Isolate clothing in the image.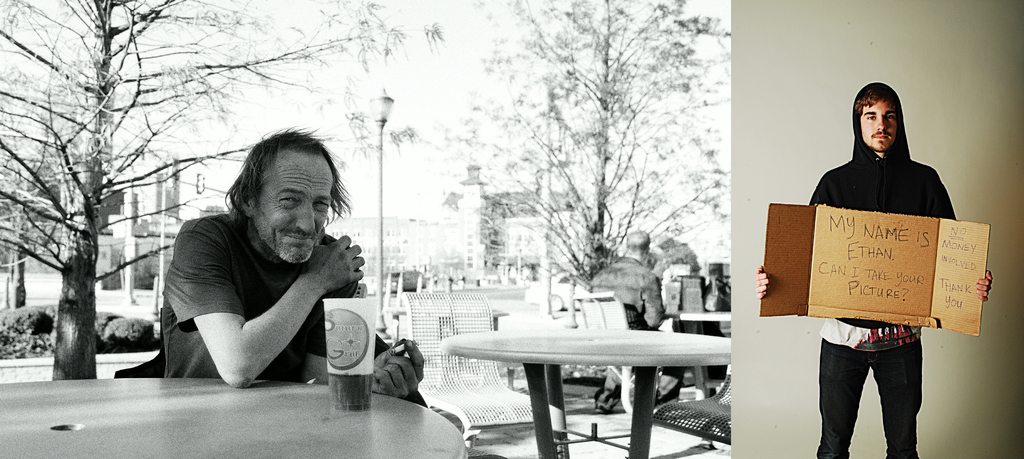
Isolated region: {"x1": 124, "y1": 210, "x2": 374, "y2": 399}.
